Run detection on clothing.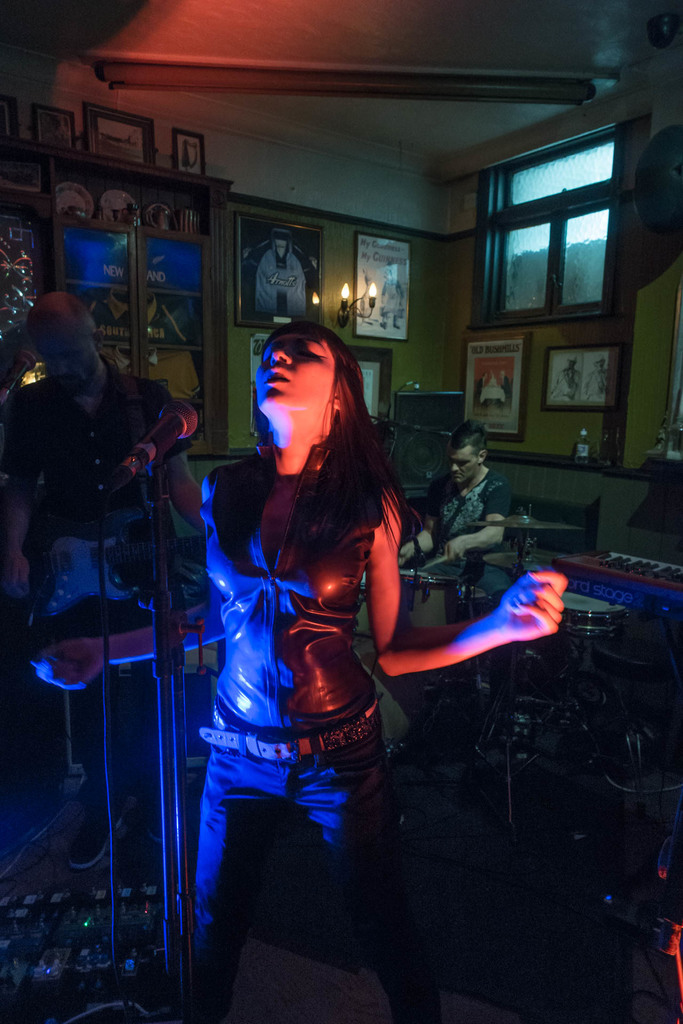
Result: x1=552 y1=366 x2=580 y2=401.
